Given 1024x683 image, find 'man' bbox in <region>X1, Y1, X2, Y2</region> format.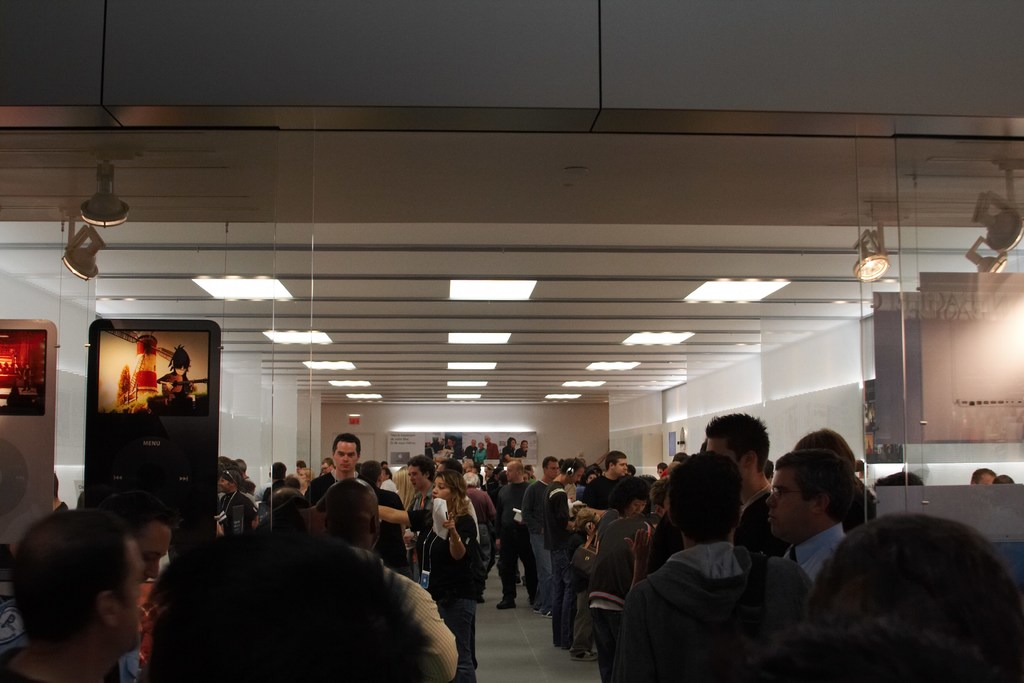
<region>542, 443, 586, 645</region>.
